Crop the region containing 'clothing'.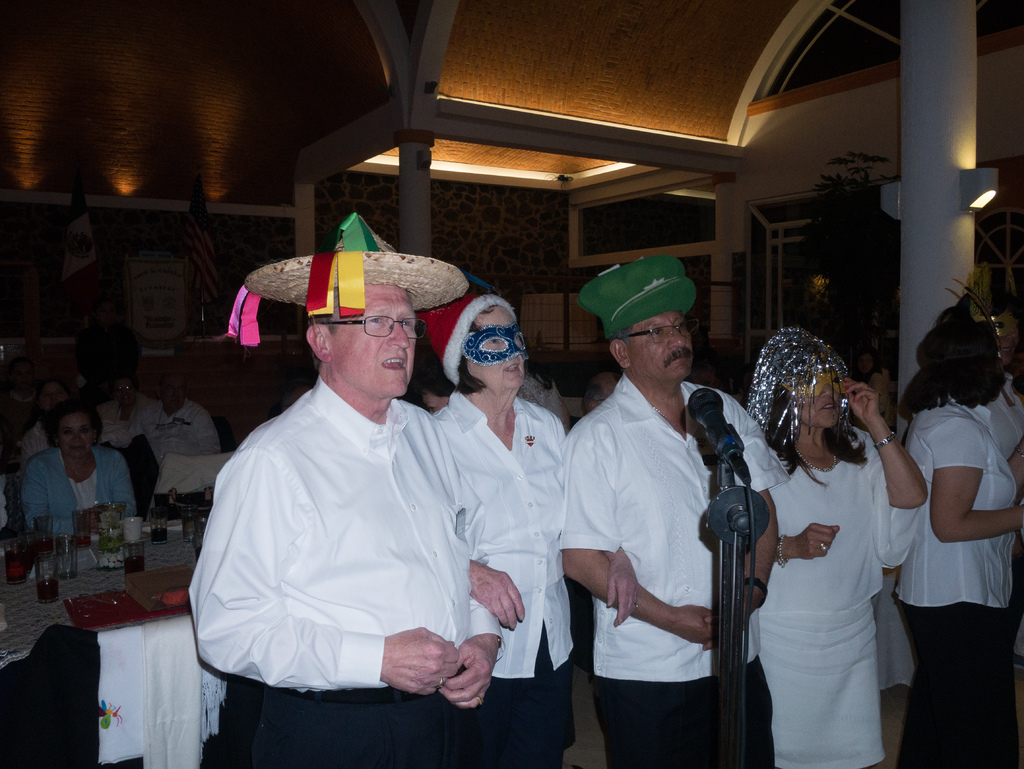
Crop region: [756,416,911,768].
